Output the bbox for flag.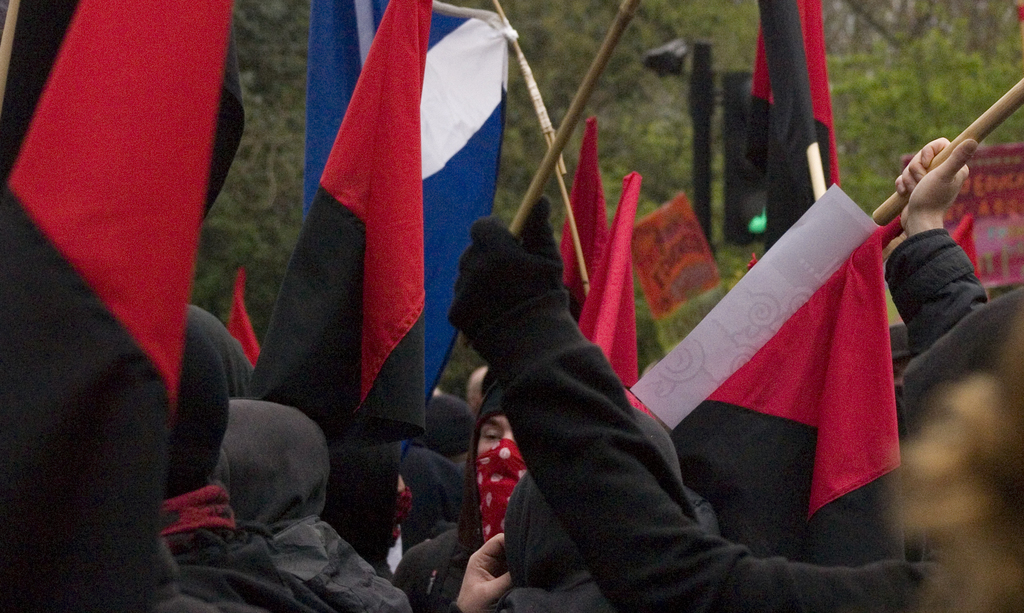
crop(554, 176, 647, 396).
